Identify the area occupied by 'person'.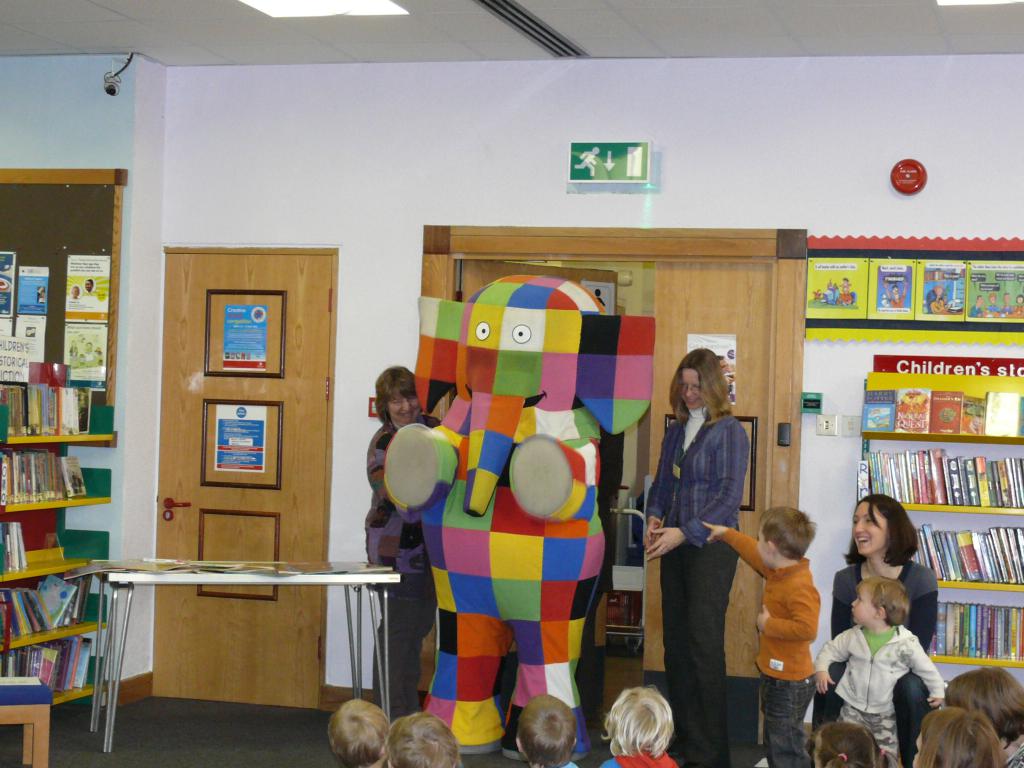
Area: [x1=333, y1=705, x2=376, y2=761].
